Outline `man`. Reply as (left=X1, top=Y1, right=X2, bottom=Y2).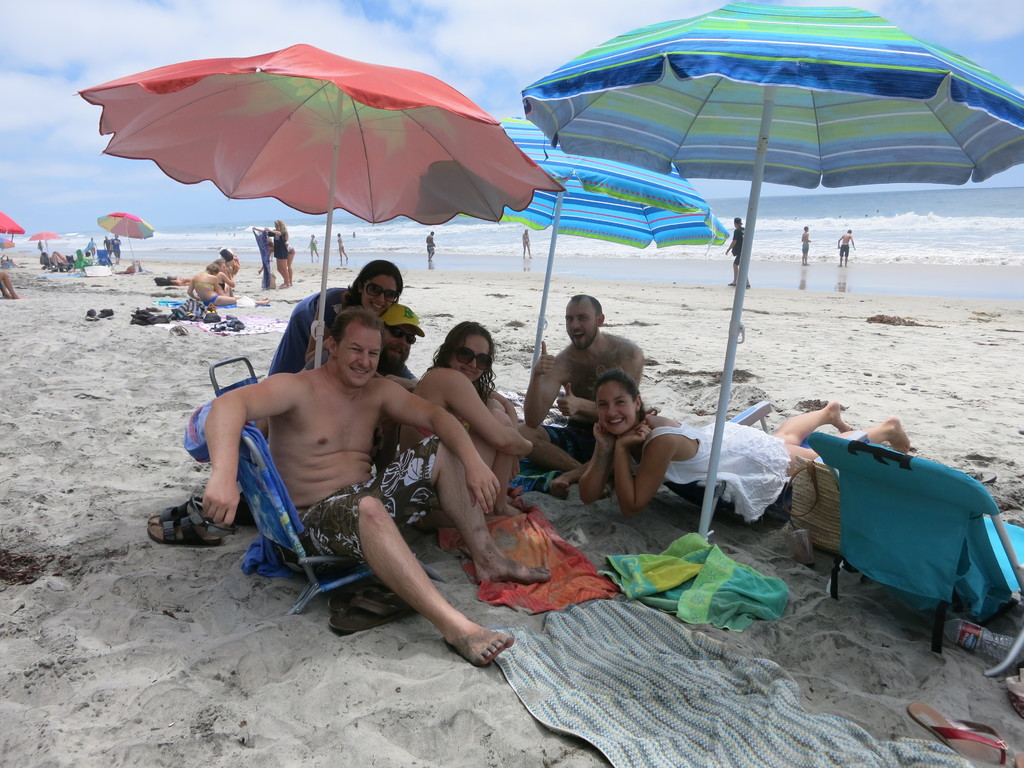
(left=202, top=304, right=556, bottom=673).
